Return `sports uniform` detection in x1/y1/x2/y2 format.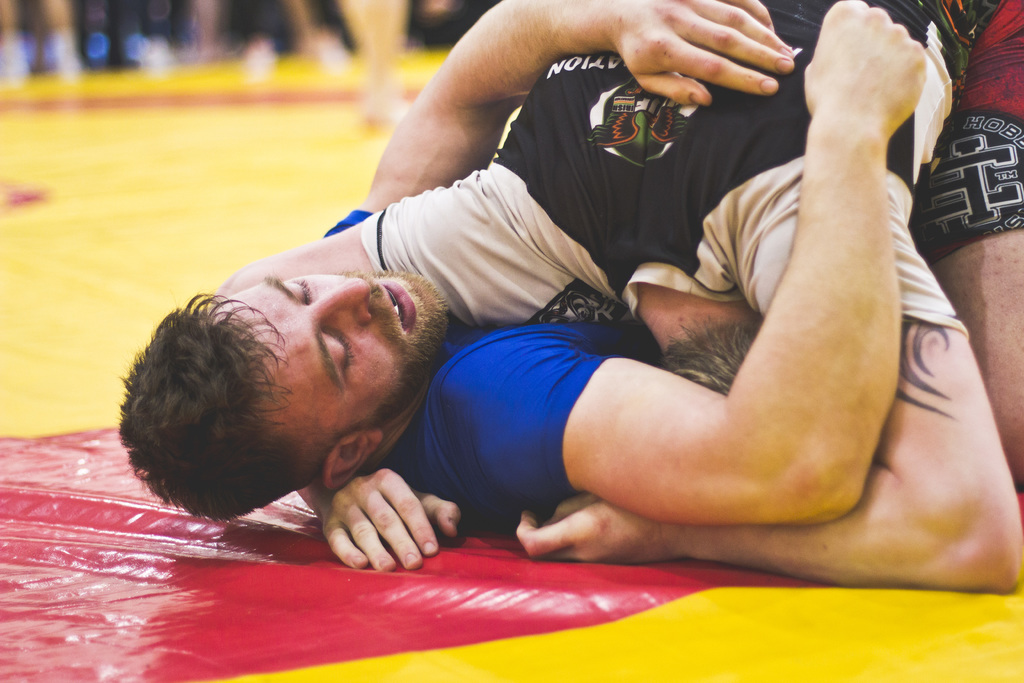
319/201/687/565.
